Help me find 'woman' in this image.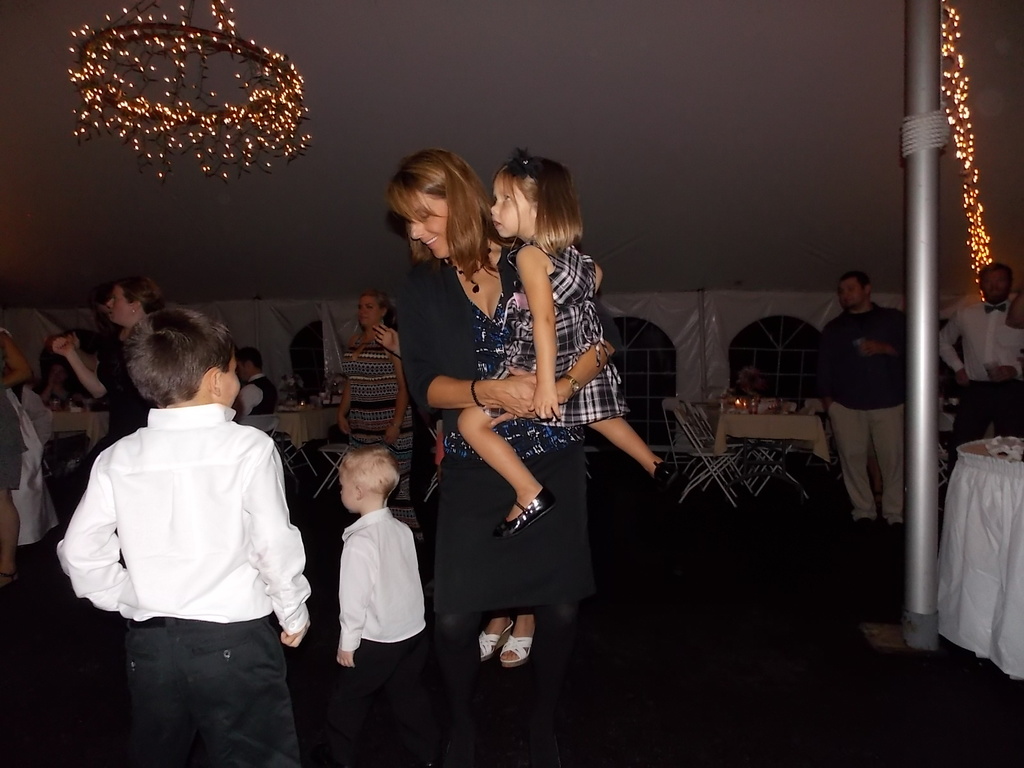
Found it: <region>45, 278, 173, 440</region>.
